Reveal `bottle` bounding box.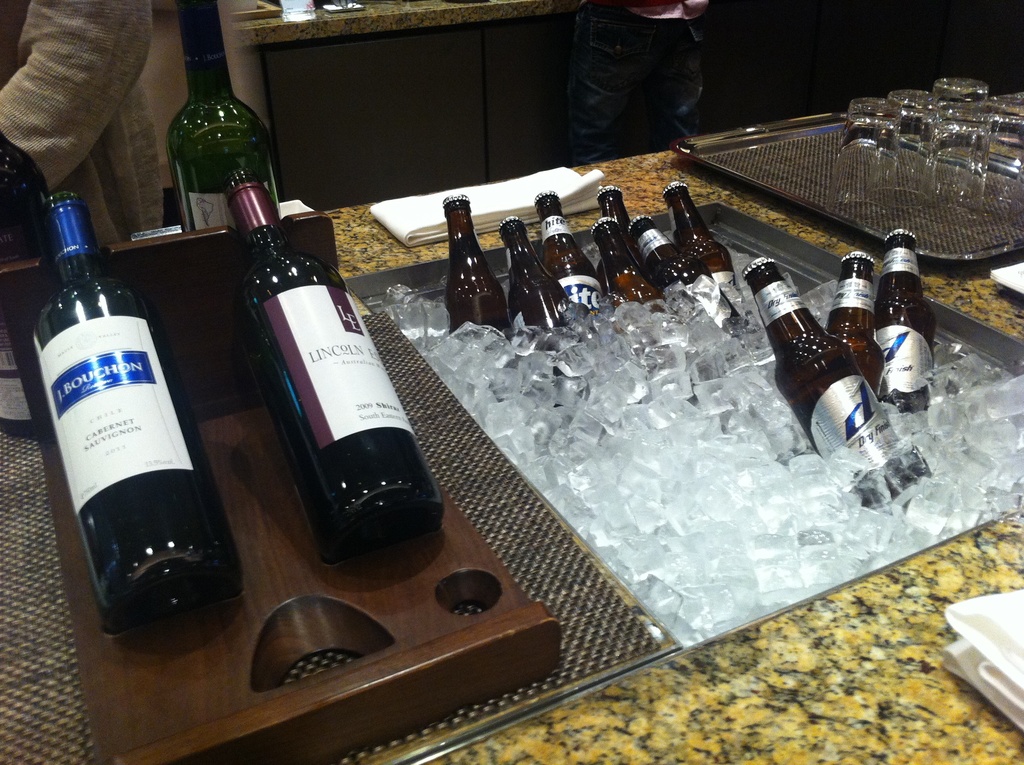
Revealed: bbox=(824, 250, 893, 404).
